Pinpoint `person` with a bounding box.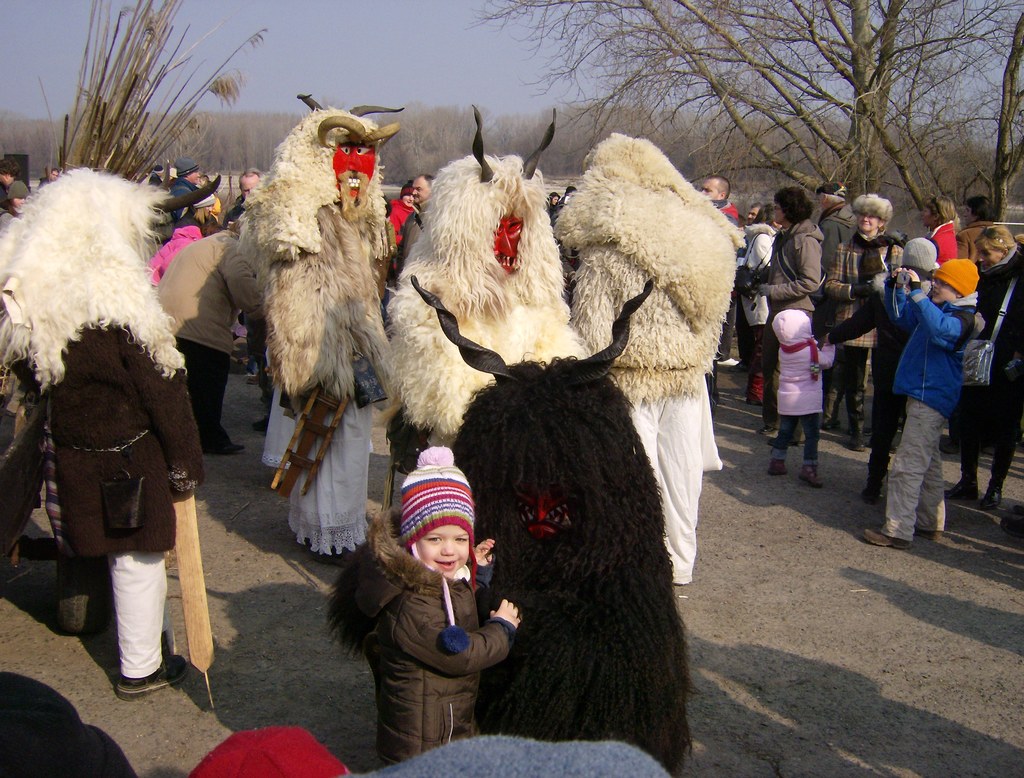
(239,88,408,571).
